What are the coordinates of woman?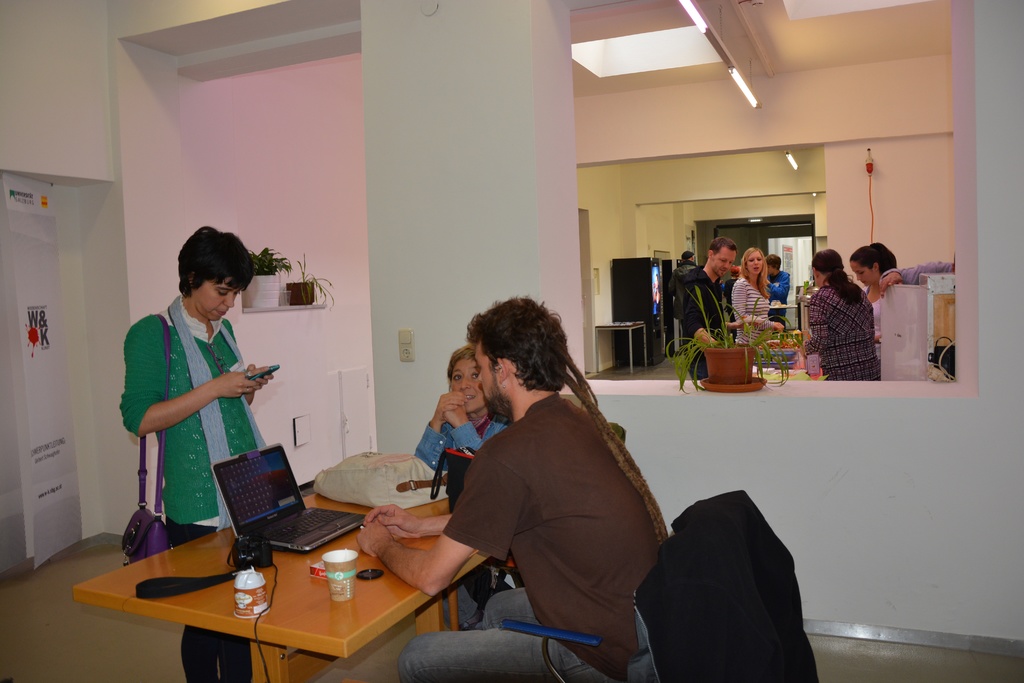
bbox=(849, 242, 956, 360).
